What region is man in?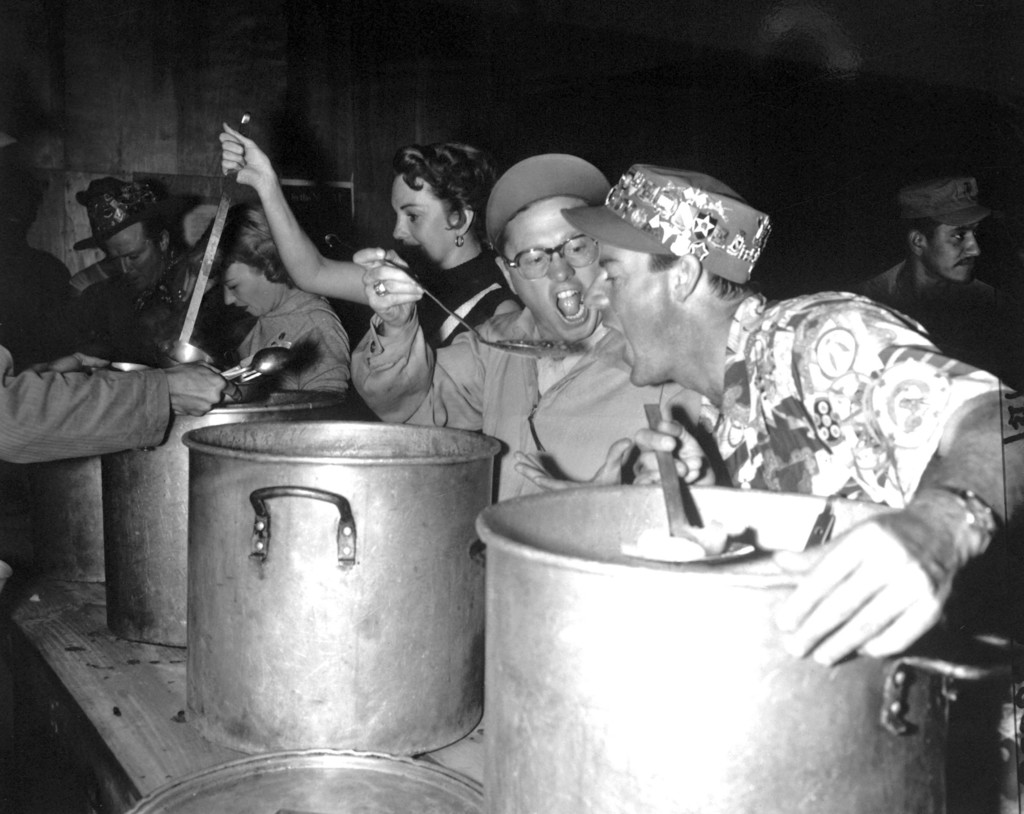
bbox=(0, 339, 225, 461).
